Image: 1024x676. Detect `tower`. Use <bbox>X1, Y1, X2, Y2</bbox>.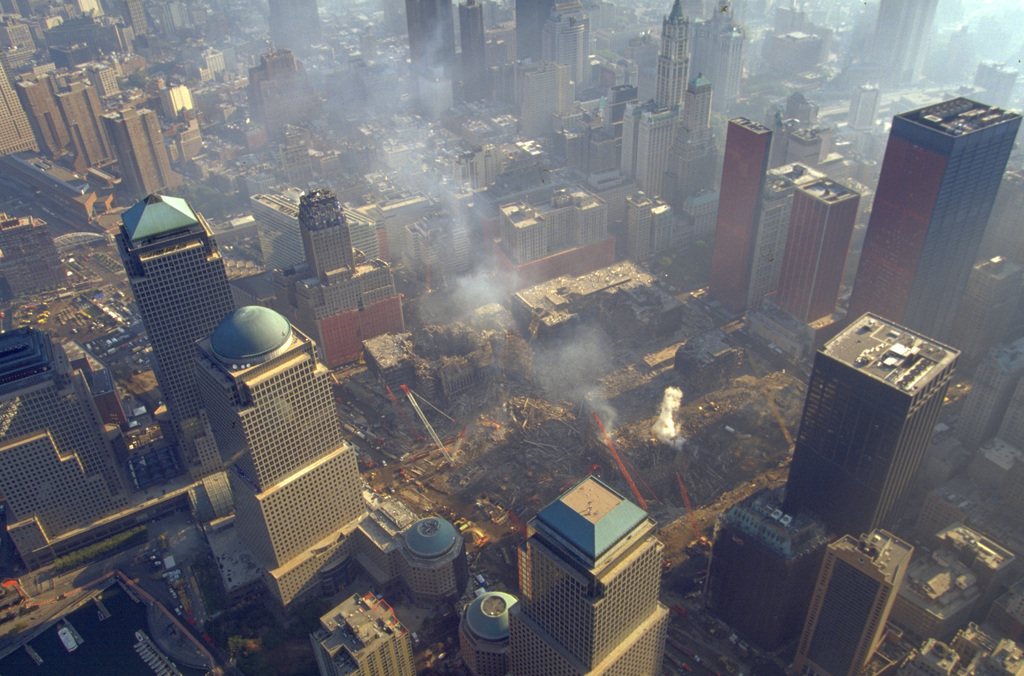
<bbox>9, 346, 152, 567</bbox>.
